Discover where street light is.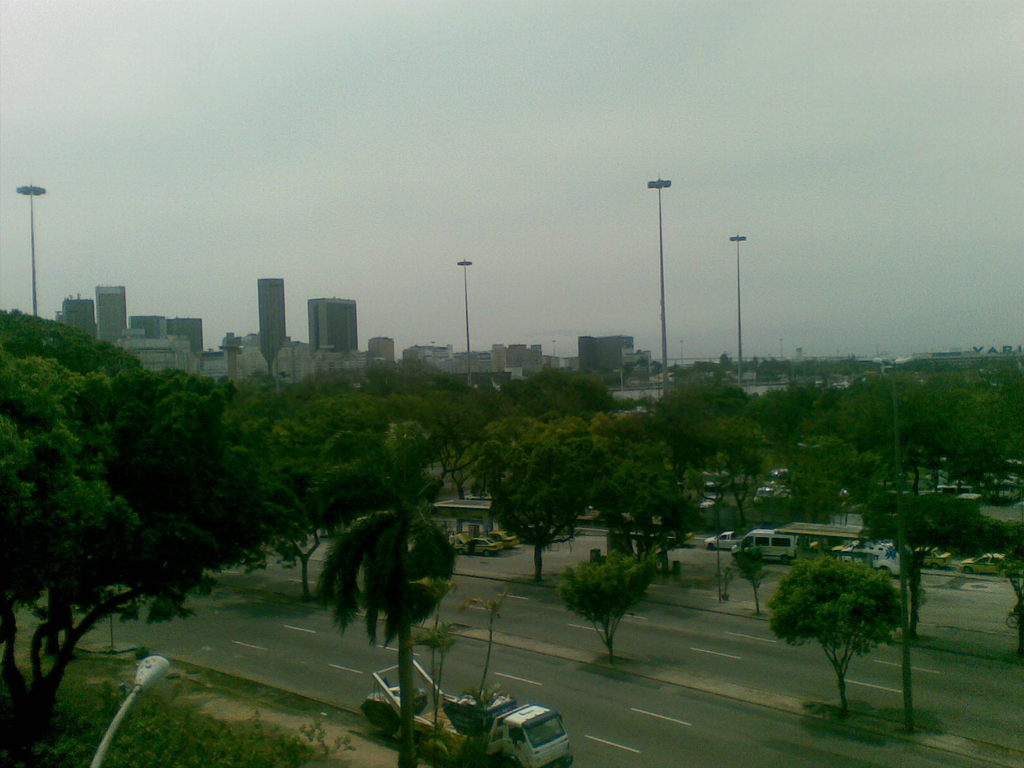
Discovered at [13,175,45,315].
